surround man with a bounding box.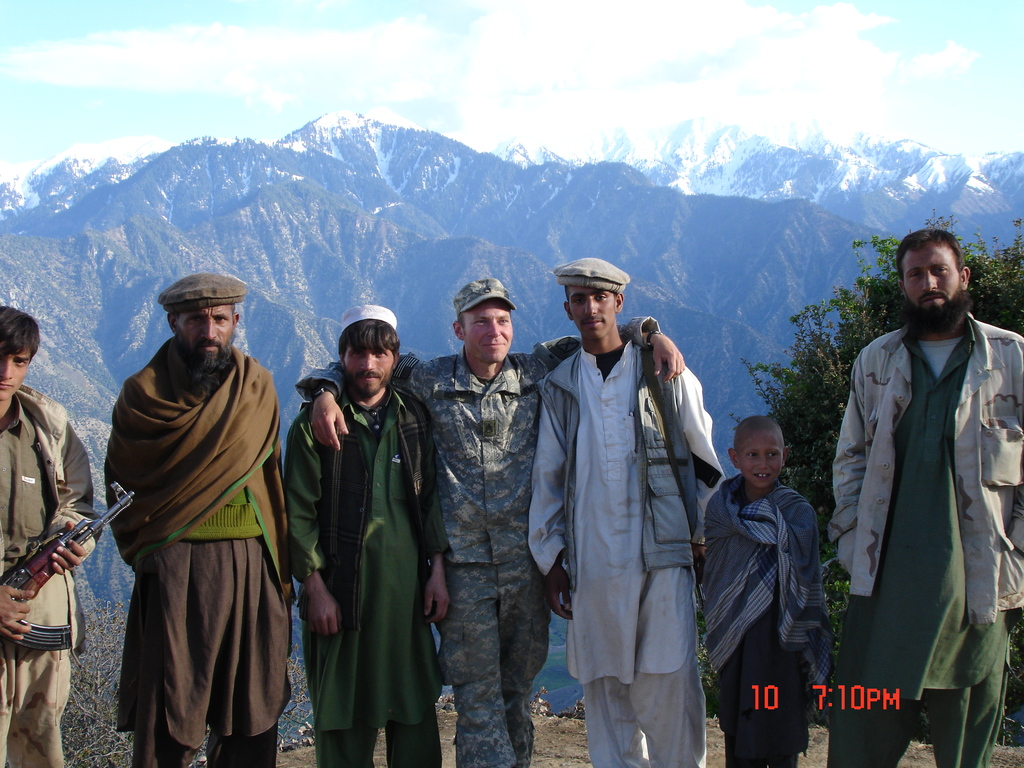
(278, 308, 449, 767).
